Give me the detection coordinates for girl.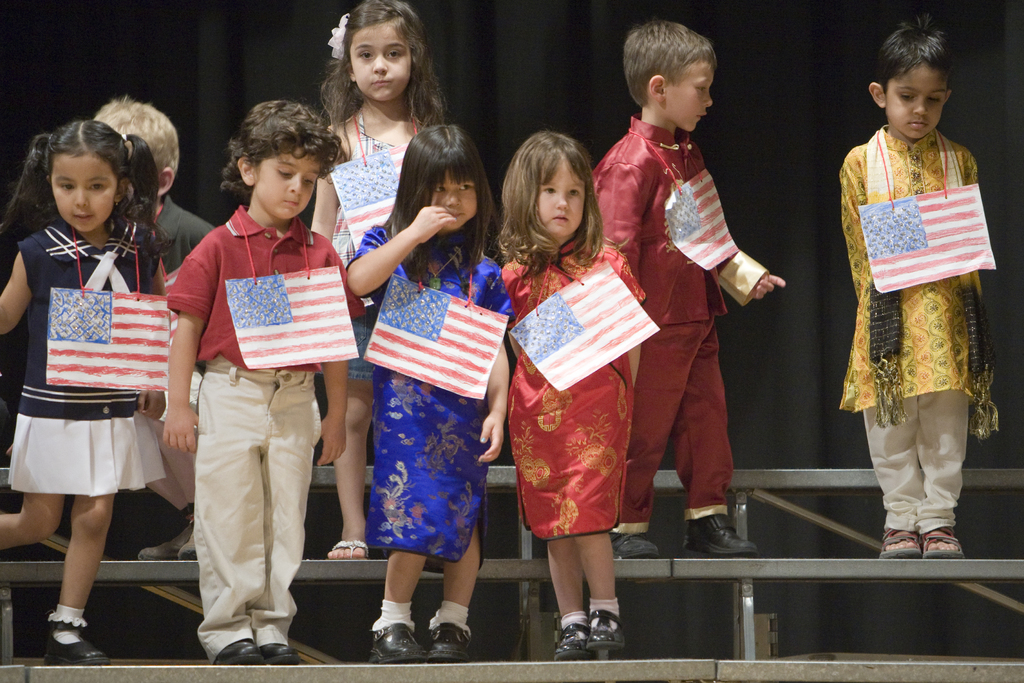
x1=500 y1=131 x2=645 y2=654.
